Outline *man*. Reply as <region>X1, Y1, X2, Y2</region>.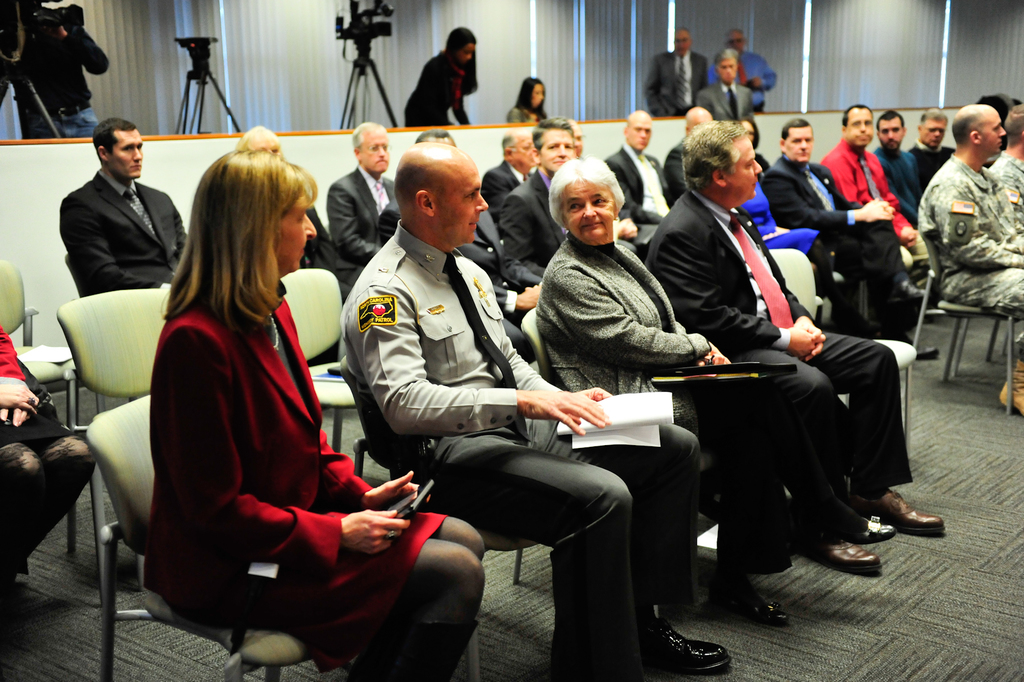
<region>987, 101, 1023, 225</region>.
